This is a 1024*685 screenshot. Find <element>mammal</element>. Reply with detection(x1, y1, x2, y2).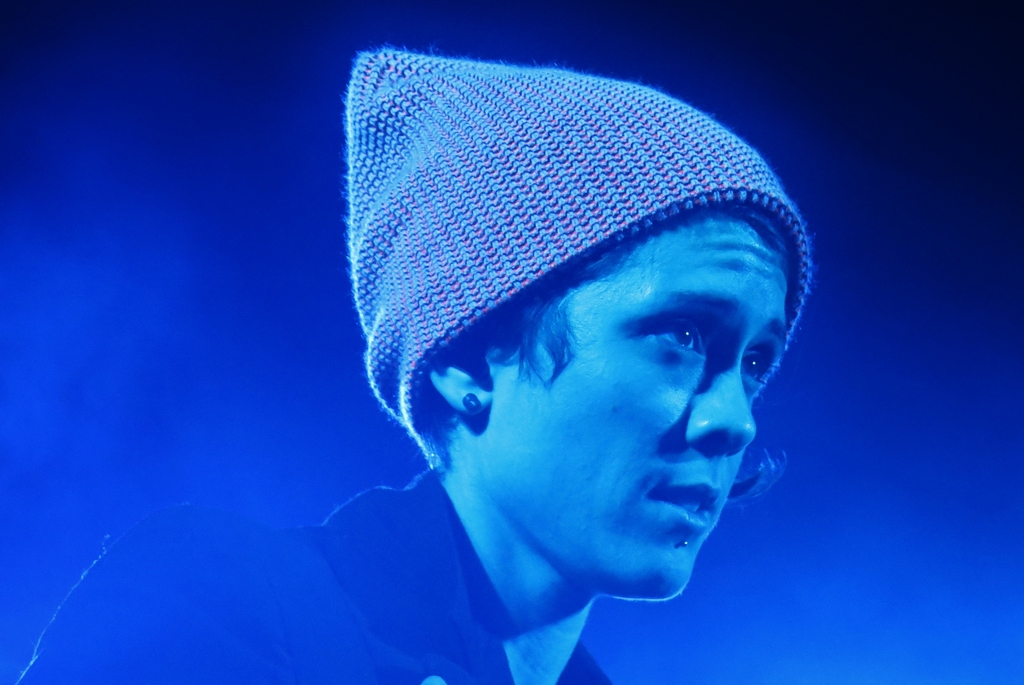
detection(17, 44, 812, 684).
